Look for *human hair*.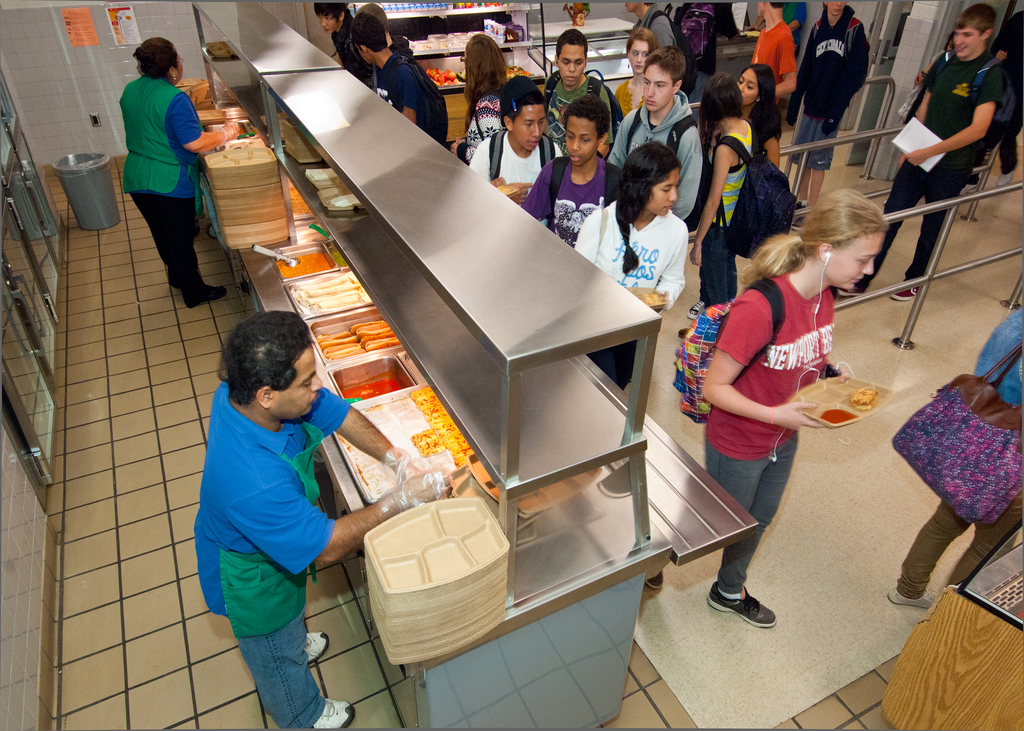
Found: 643/44/686/88.
